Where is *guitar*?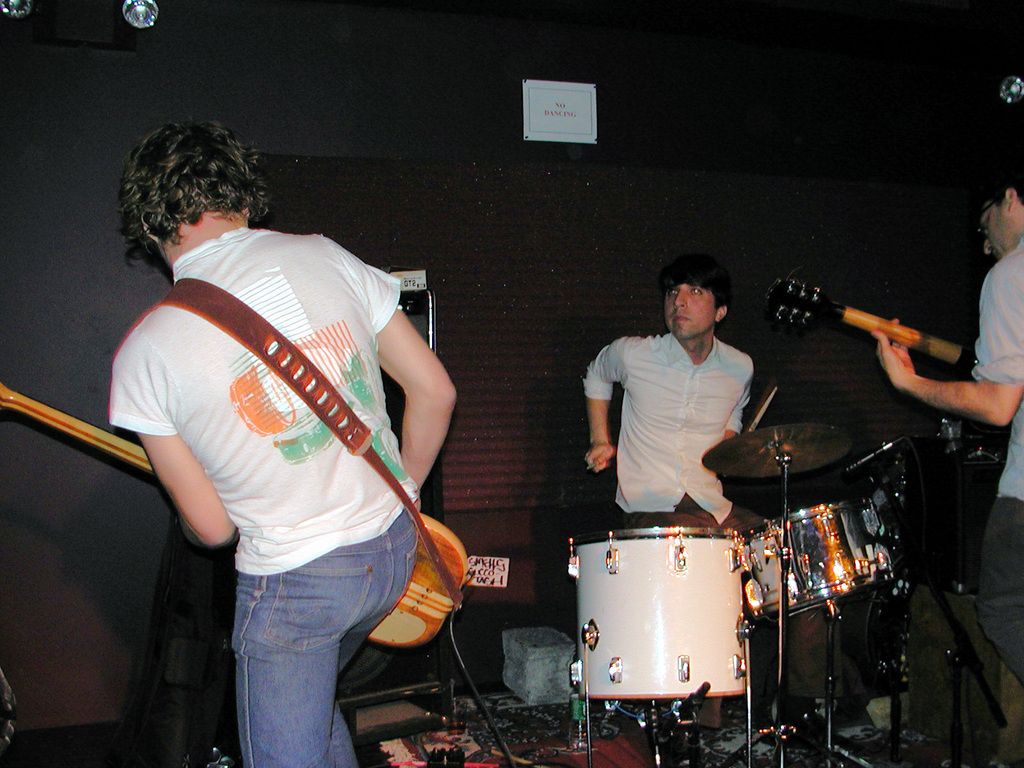
(0, 378, 469, 652).
